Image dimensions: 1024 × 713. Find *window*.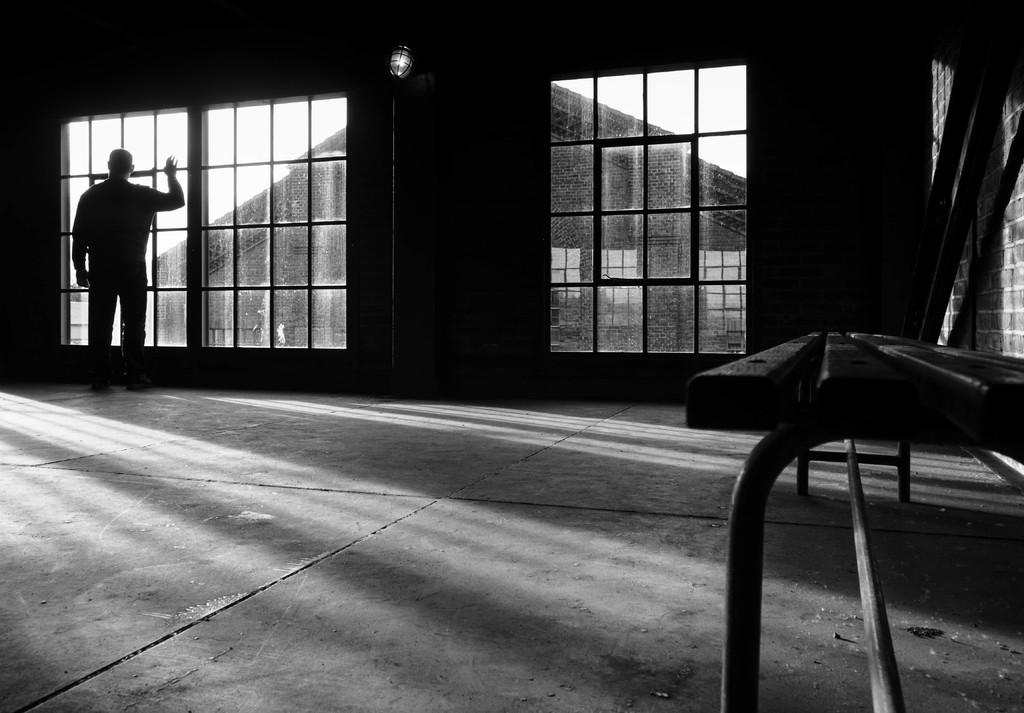
531/32/765/363.
